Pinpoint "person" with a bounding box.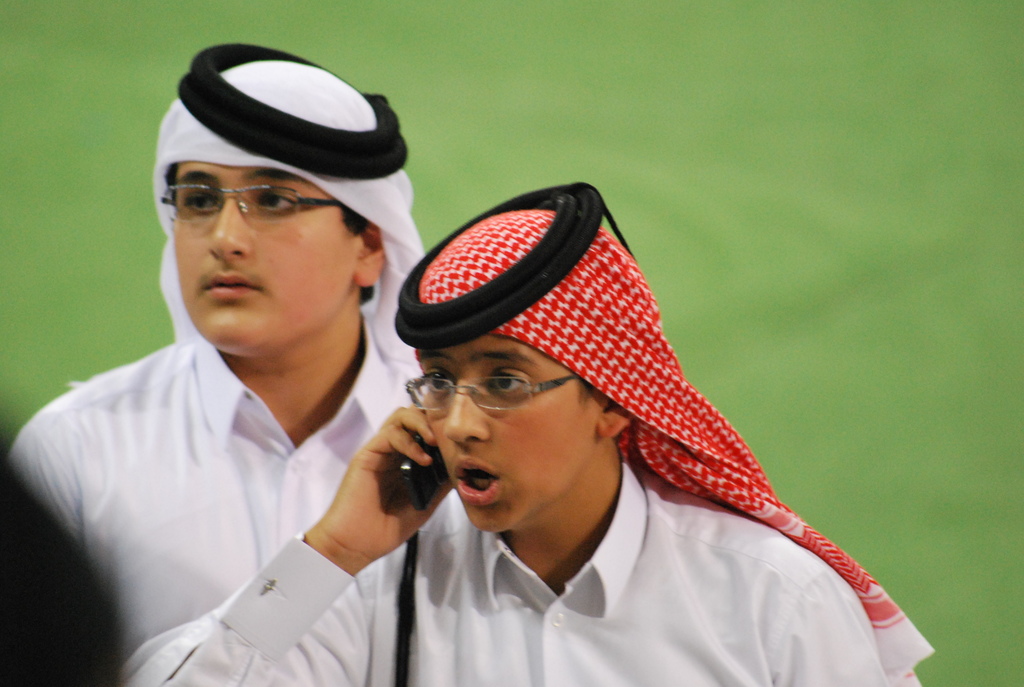
0, 457, 122, 686.
